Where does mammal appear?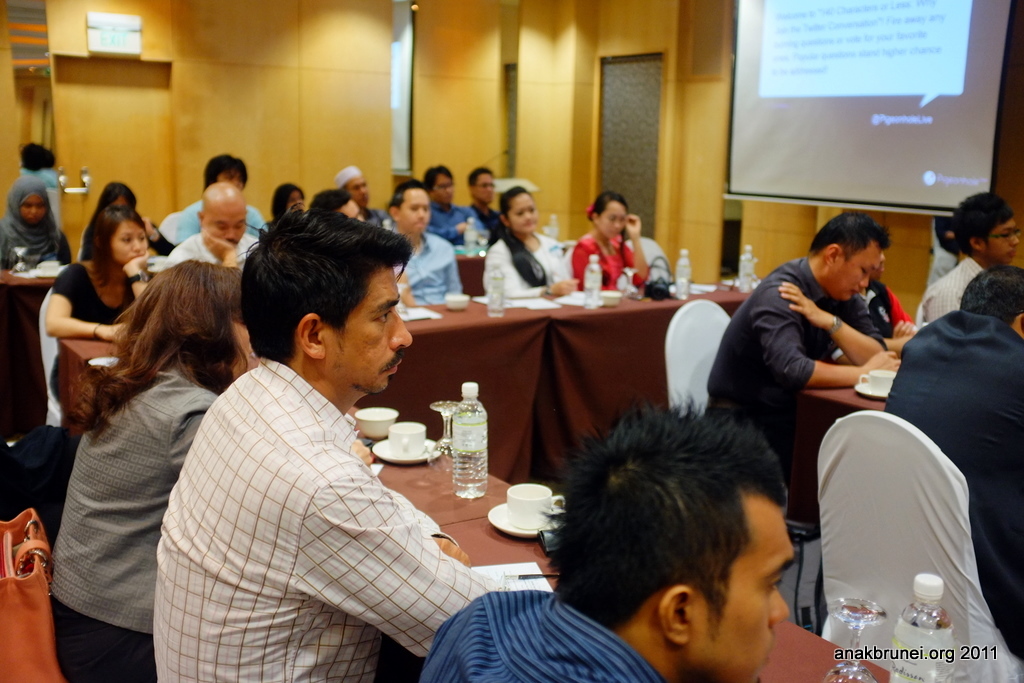
Appears at 0, 179, 80, 279.
